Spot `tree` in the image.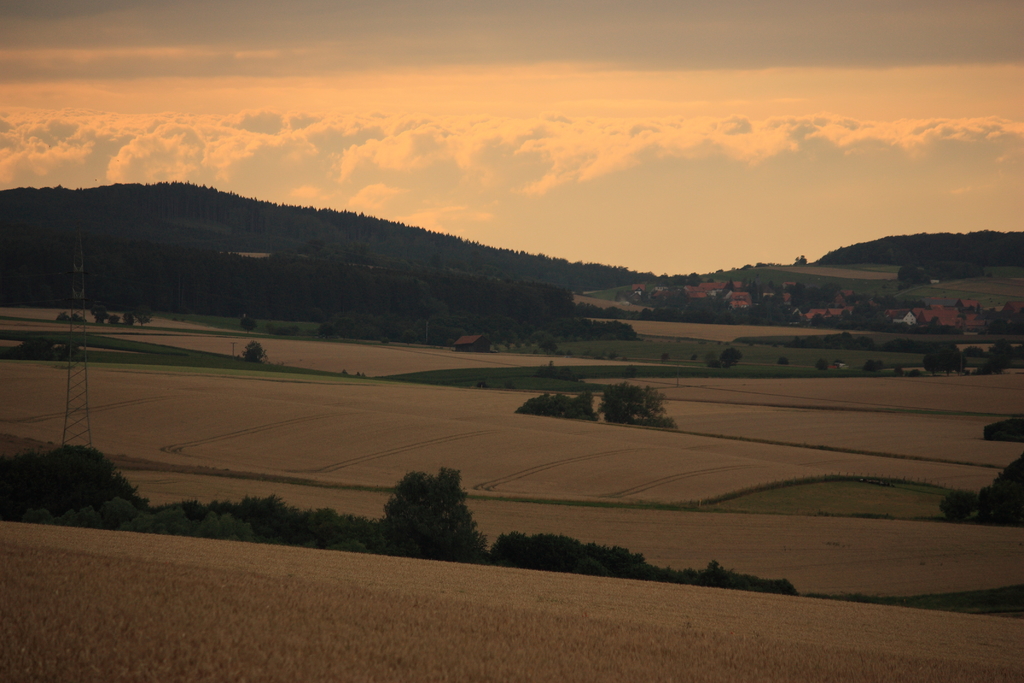
`tree` found at (886, 248, 977, 293).
